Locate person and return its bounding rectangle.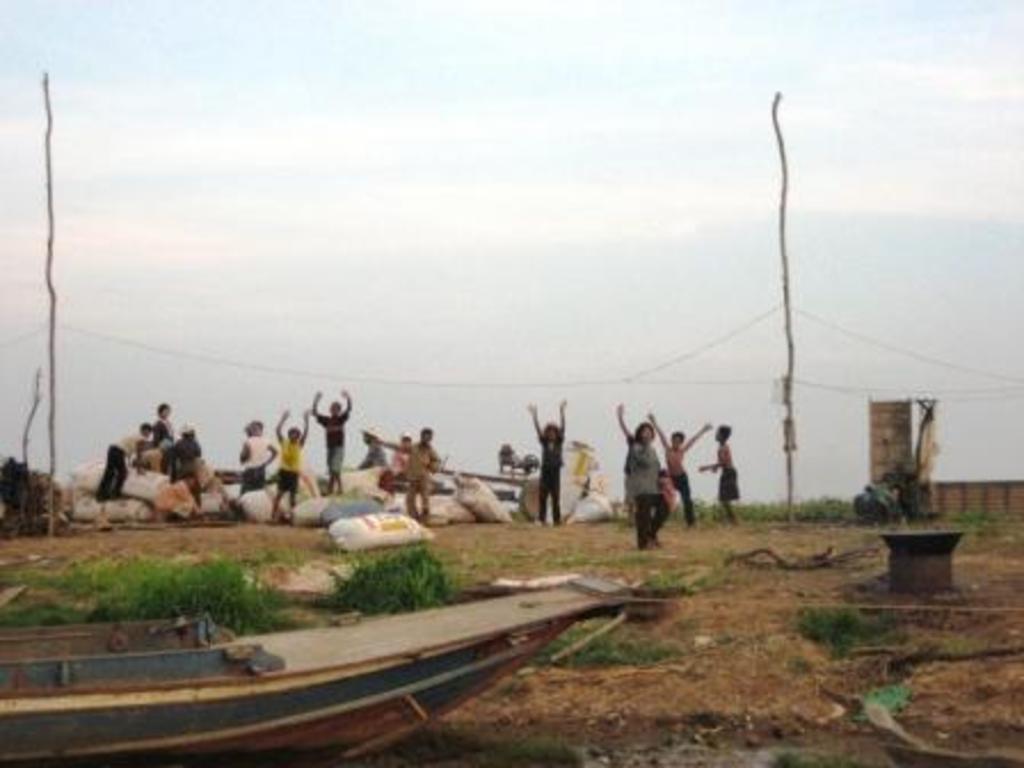
[x1=311, y1=391, x2=354, y2=494].
